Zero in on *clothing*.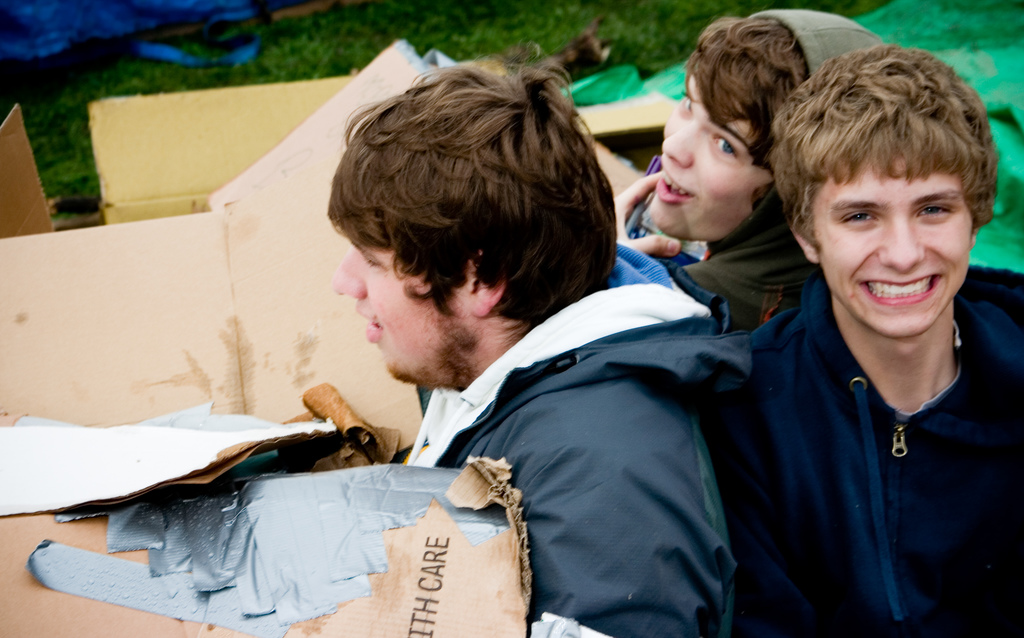
Zeroed in: {"x1": 401, "y1": 241, "x2": 753, "y2": 637}.
